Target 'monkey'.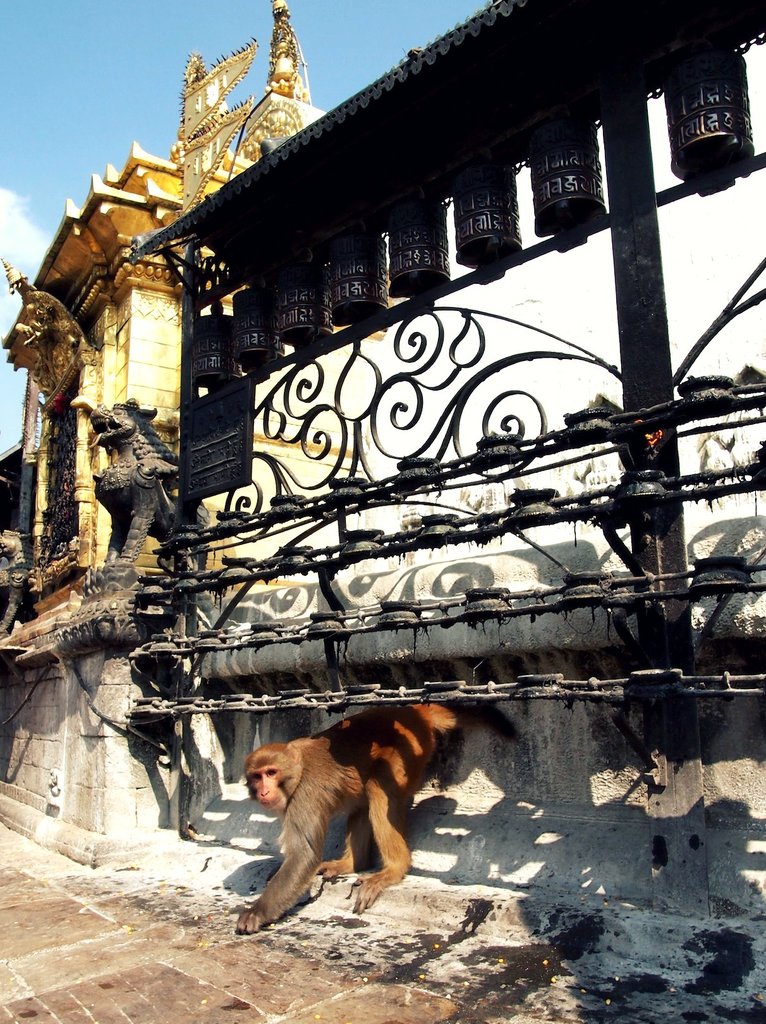
Target region: (219,709,479,934).
